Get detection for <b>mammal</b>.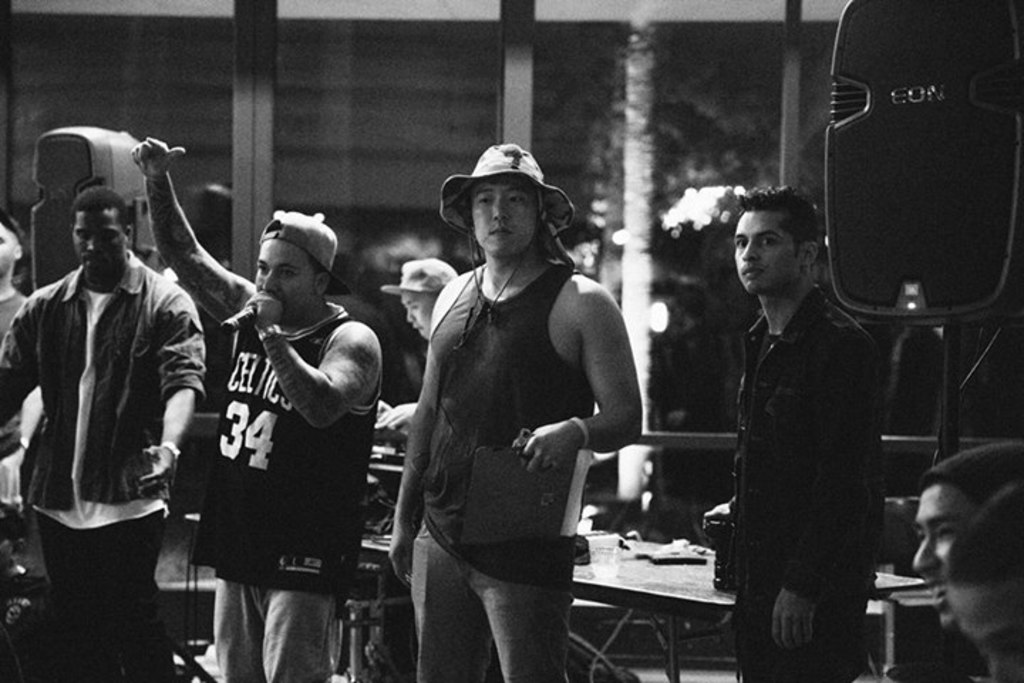
Detection: box(380, 259, 461, 444).
